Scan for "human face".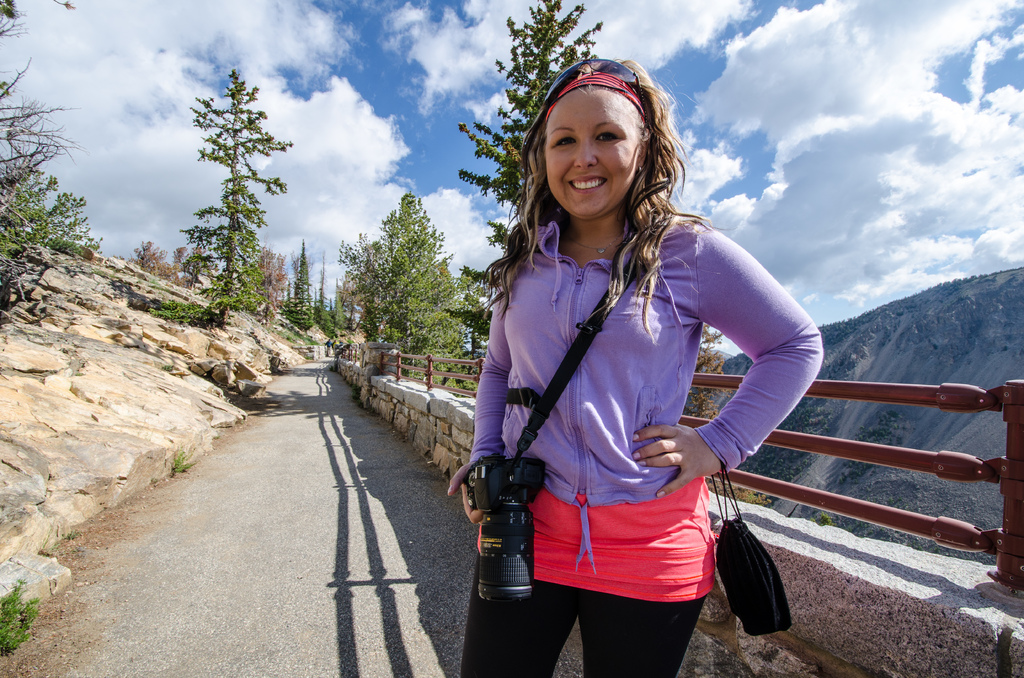
Scan result: [544, 86, 645, 208].
